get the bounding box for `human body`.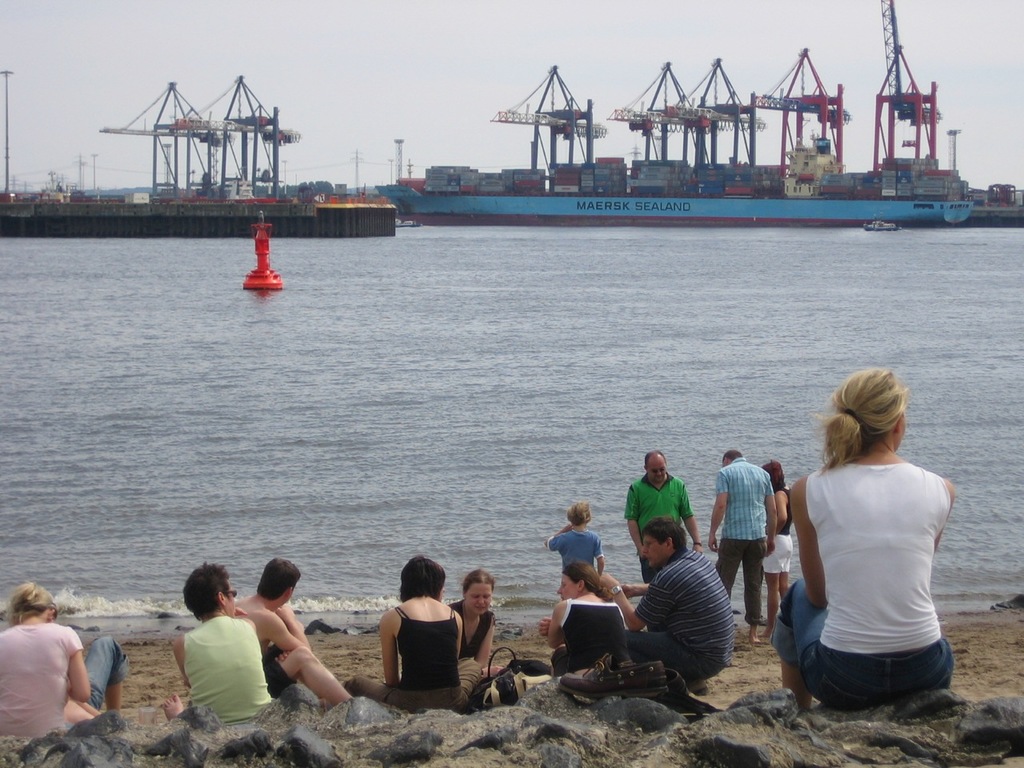
bbox(0, 618, 128, 746).
